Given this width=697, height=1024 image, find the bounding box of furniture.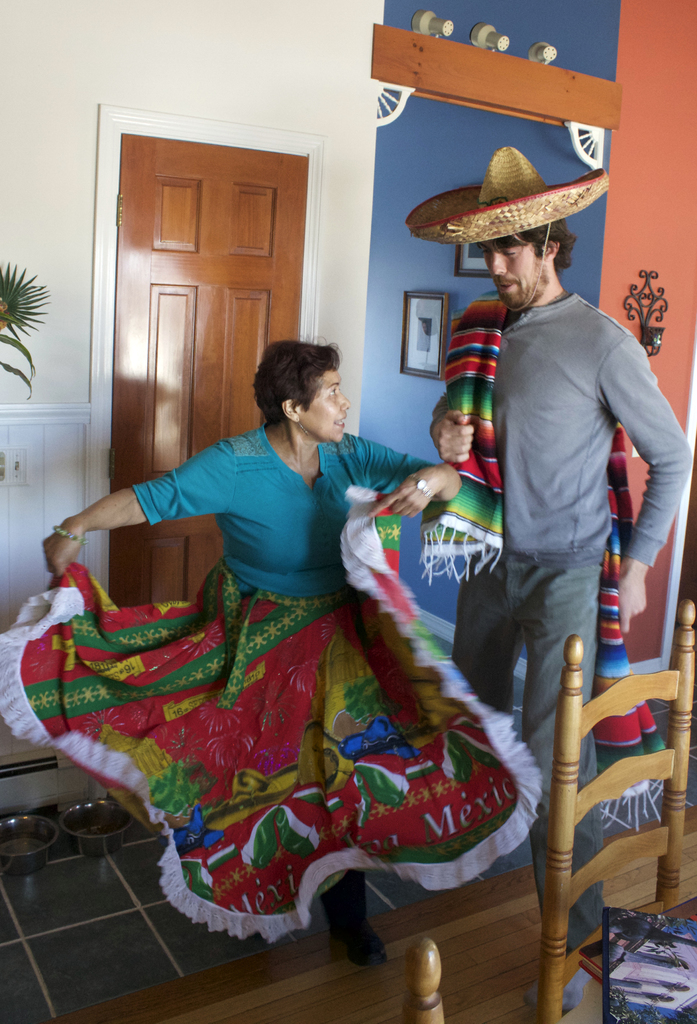
l=403, t=932, r=442, b=1023.
